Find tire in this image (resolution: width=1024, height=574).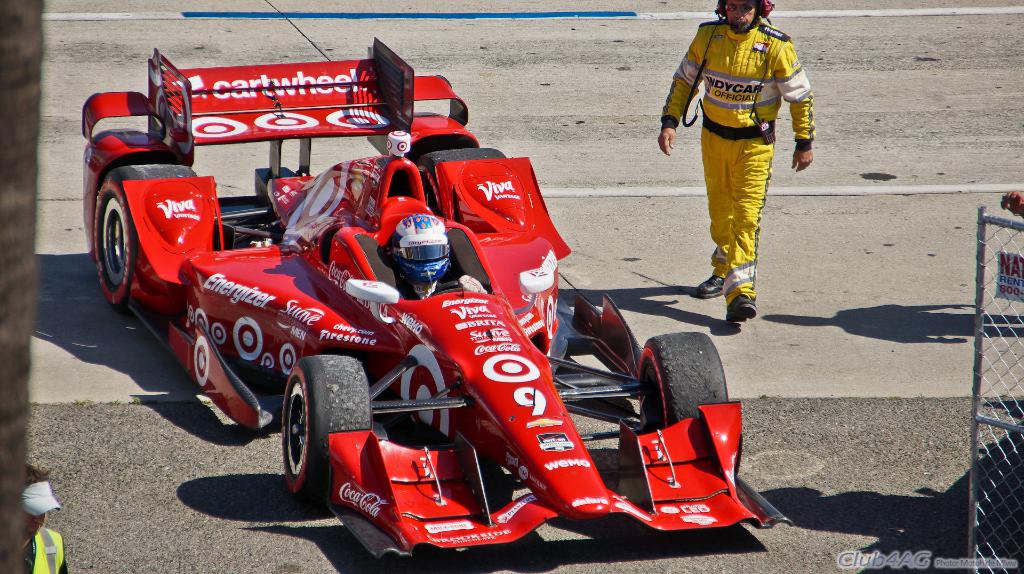
{"left": 90, "top": 161, "right": 200, "bottom": 311}.
